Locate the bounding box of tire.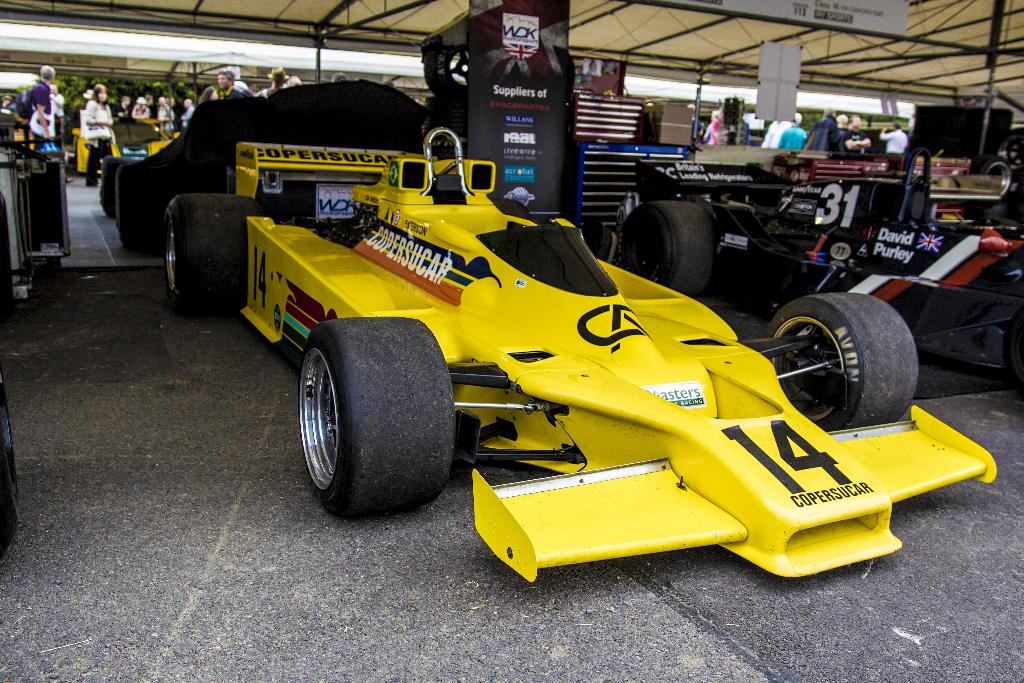
Bounding box: [778, 285, 925, 436].
